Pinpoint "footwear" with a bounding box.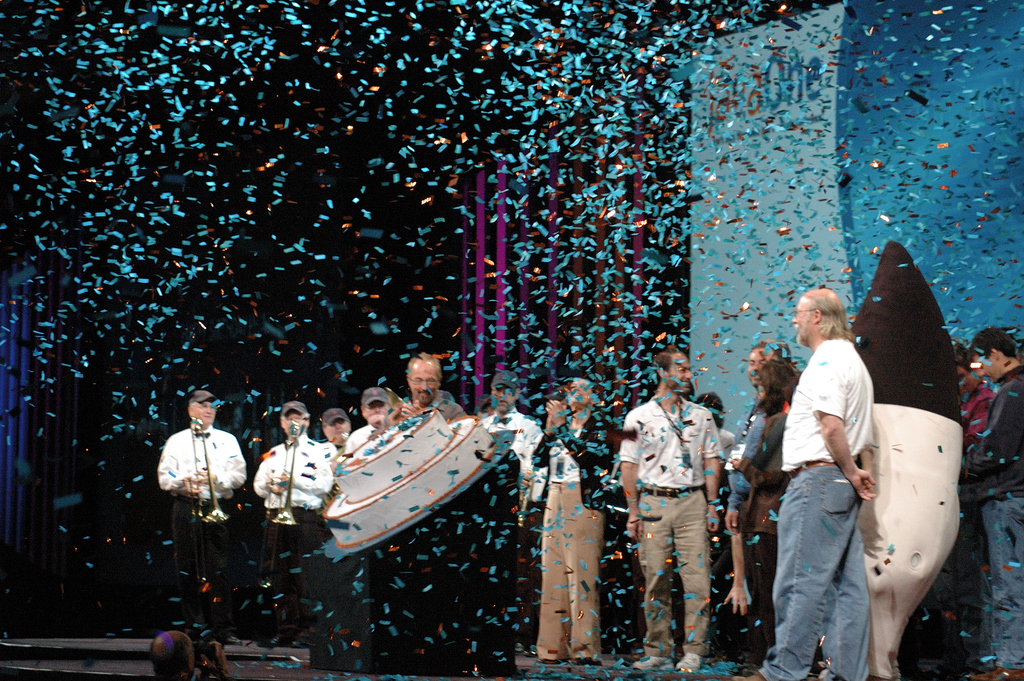
634 654 676 668.
